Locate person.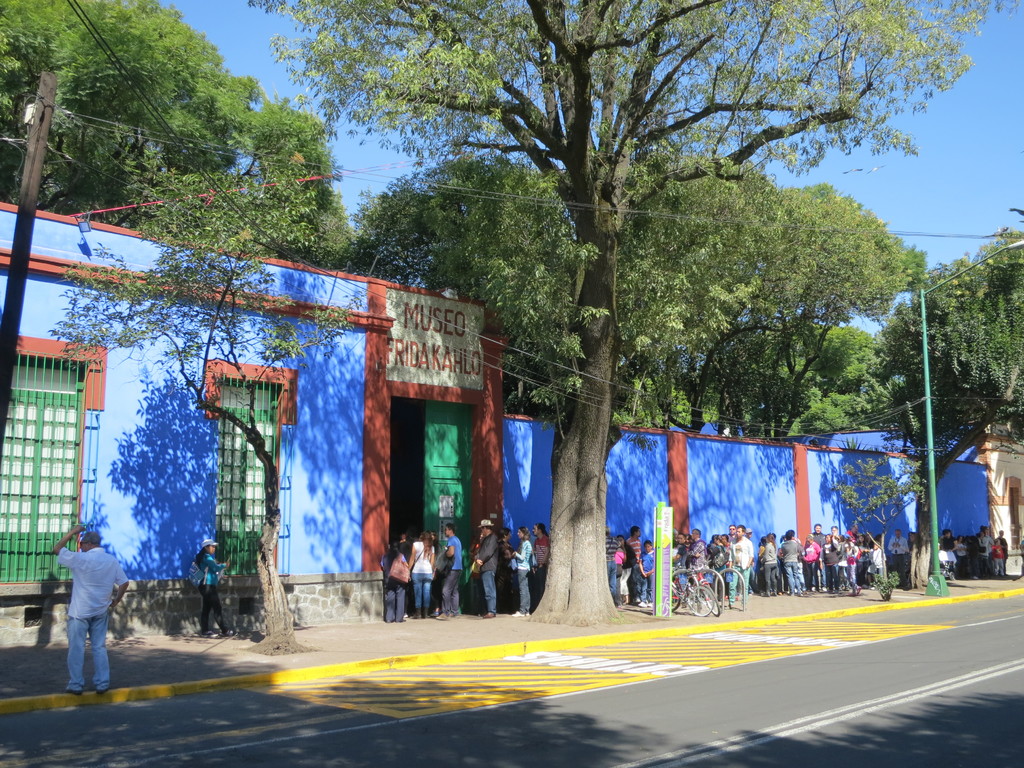
Bounding box: rect(509, 533, 534, 602).
